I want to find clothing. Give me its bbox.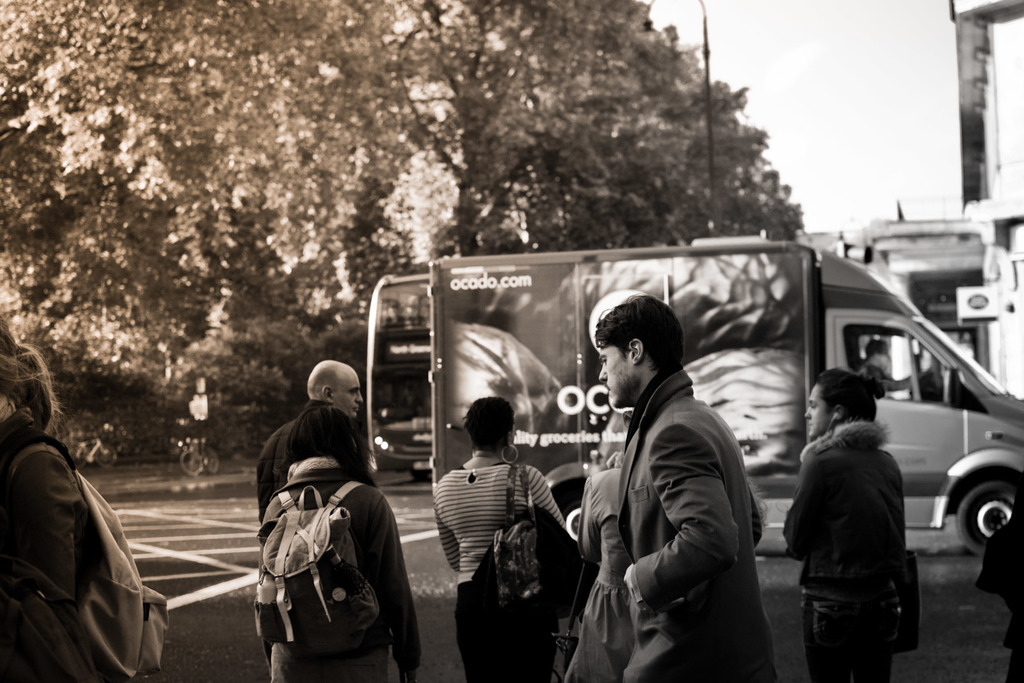
780:422:913:682.
